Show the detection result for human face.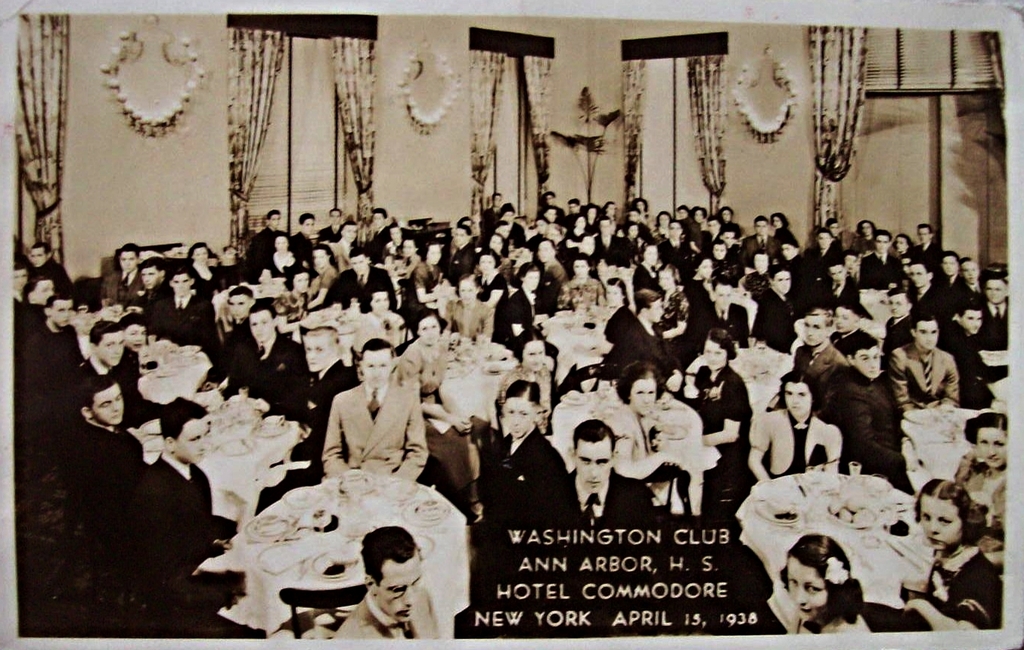
bbox(370, 552, 419, 621).
